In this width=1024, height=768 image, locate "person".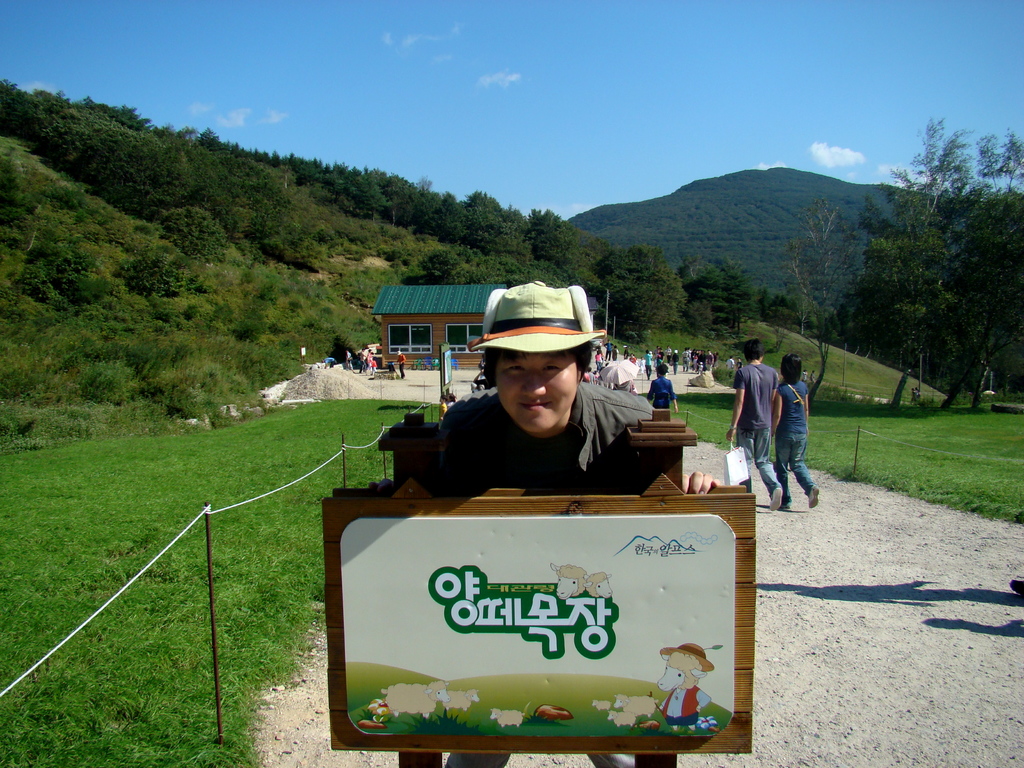
Bounding box: {"left": 1012, "top": 579, "right": 1023, "bottom": 599}.
